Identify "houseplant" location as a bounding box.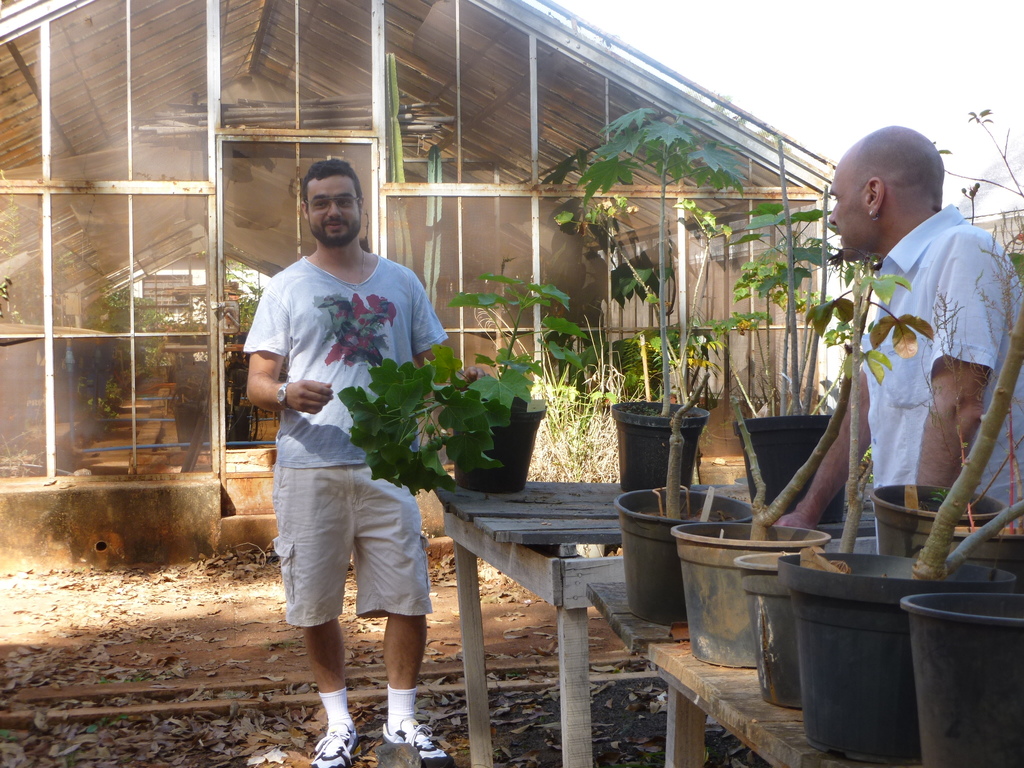
Rect(740, 547, 805, 709).
